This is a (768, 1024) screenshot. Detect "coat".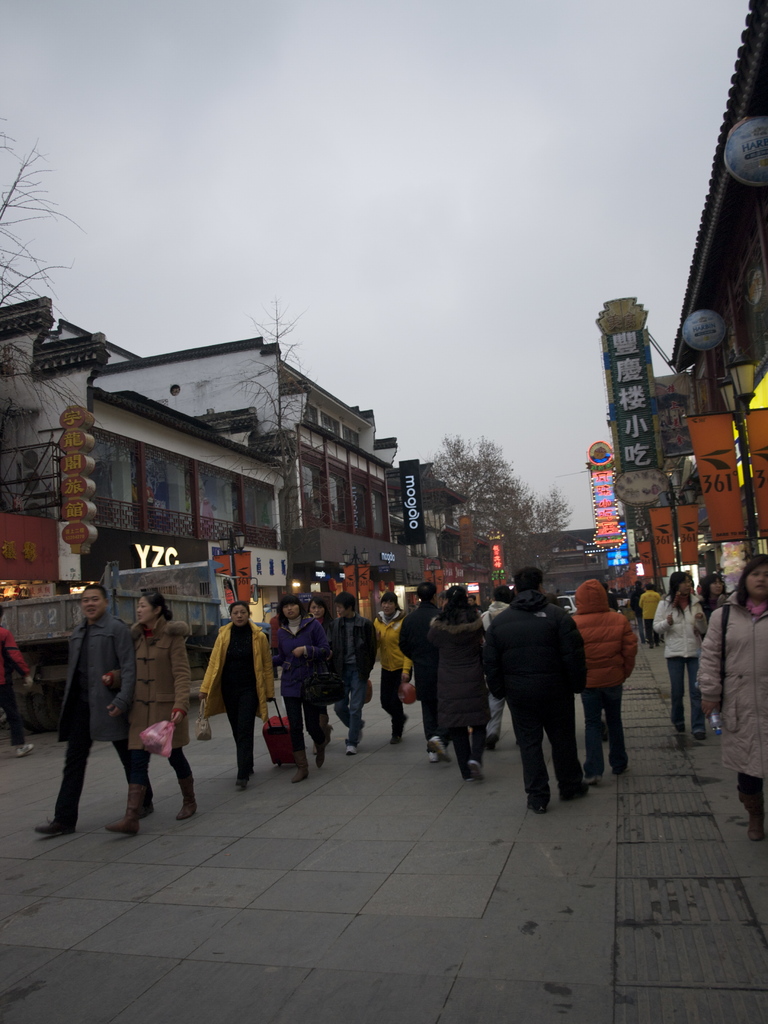
[left=61, top=614, right=132, bottom=748].
